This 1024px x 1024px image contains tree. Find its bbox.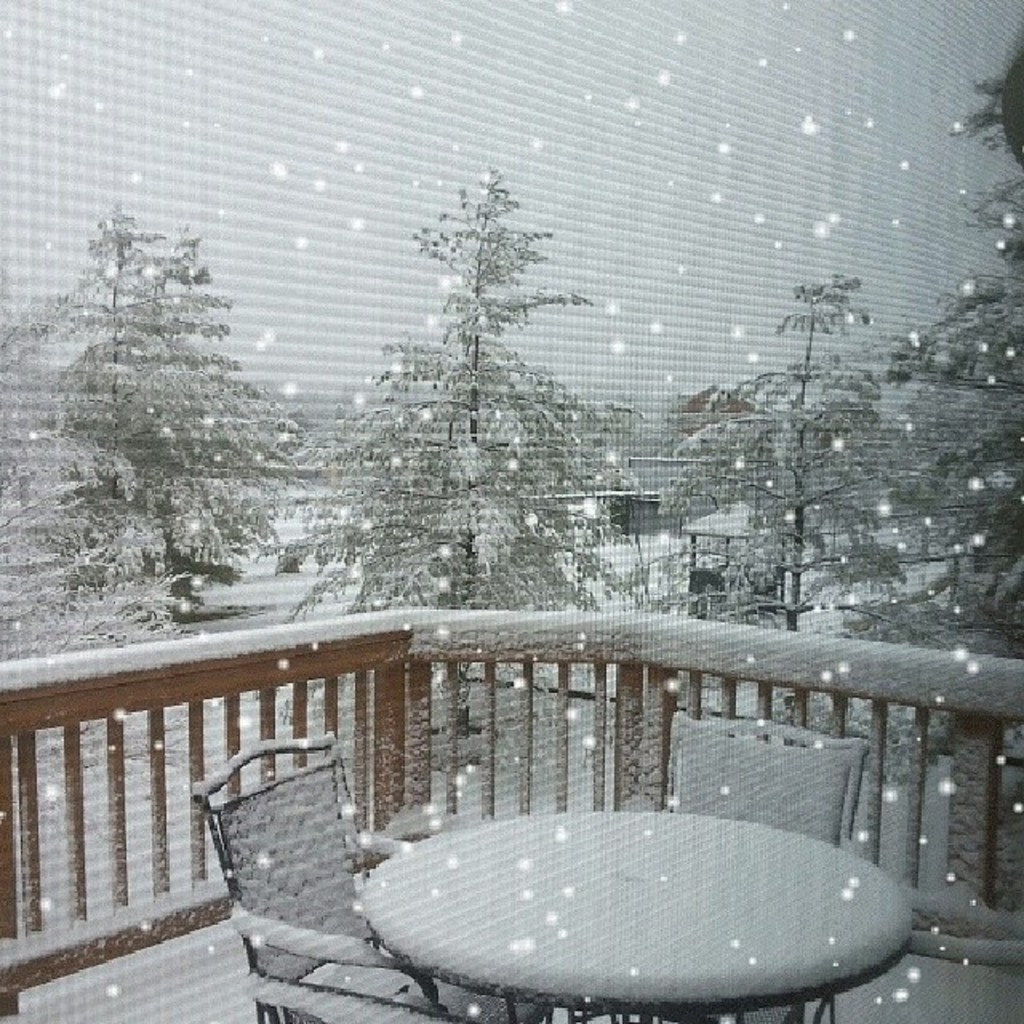
{"left": 653, "top": 280, "right": 902, "bottom": 629}.
